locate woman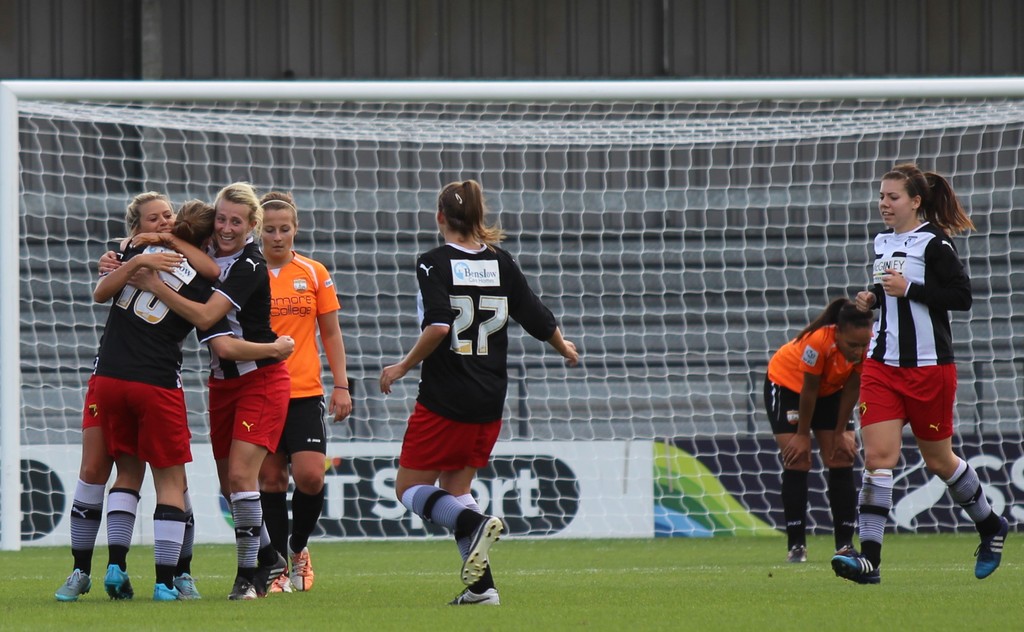
bbox=[257, 189, 356, 594]
